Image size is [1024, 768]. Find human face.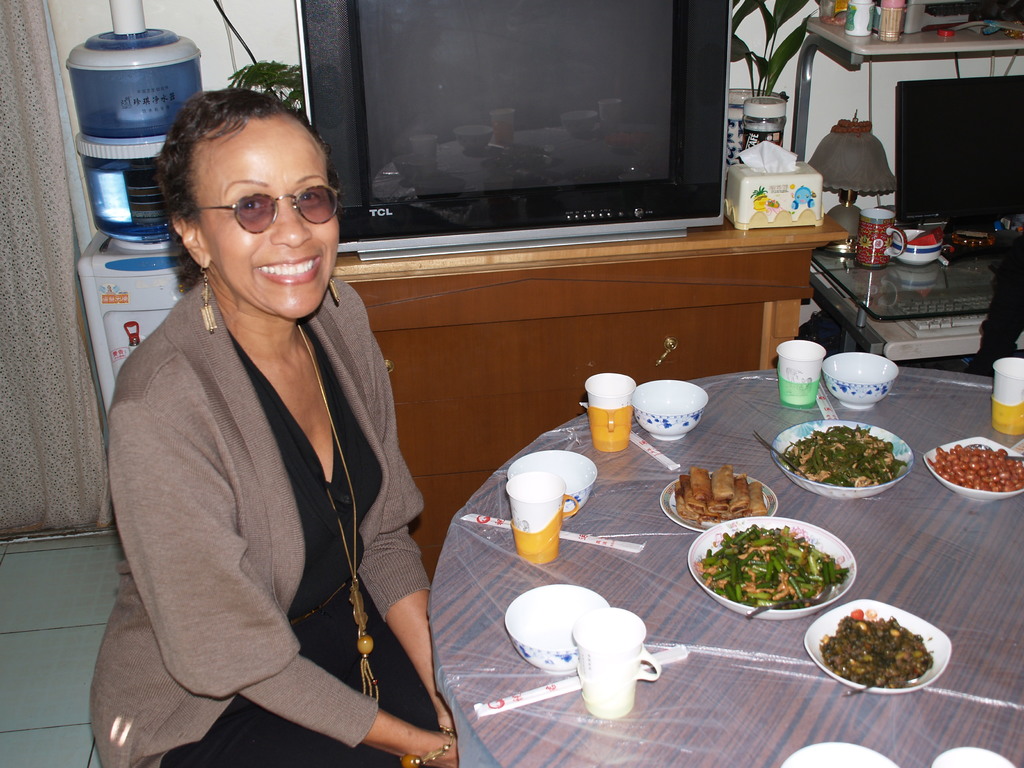
x1=199, y1=119, x2=339, y2=317.
